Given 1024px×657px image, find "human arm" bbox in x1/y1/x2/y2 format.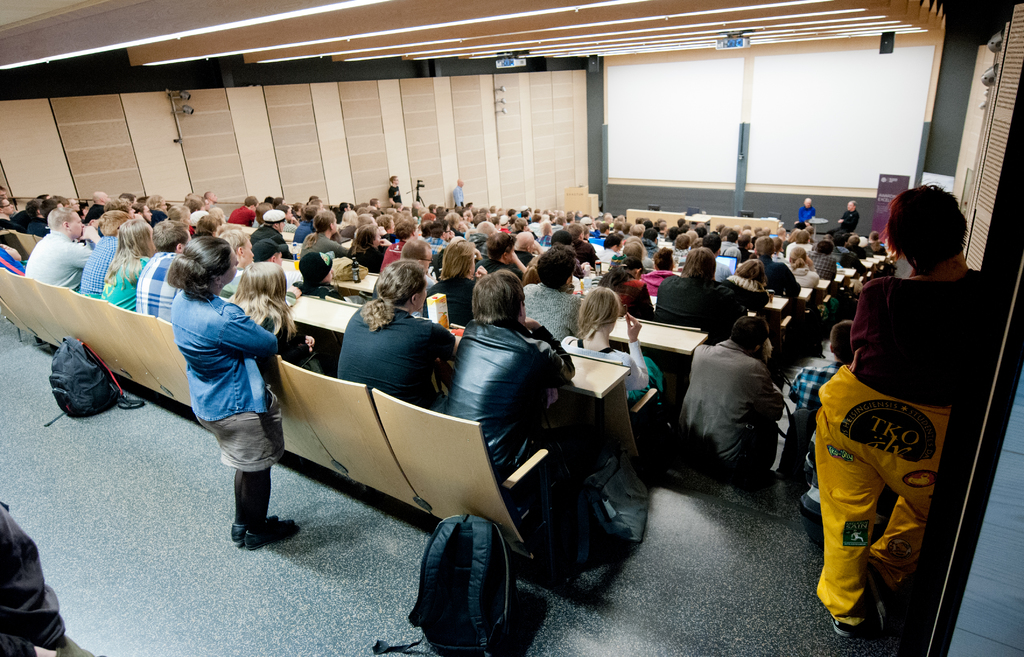
265/318/315/364.
